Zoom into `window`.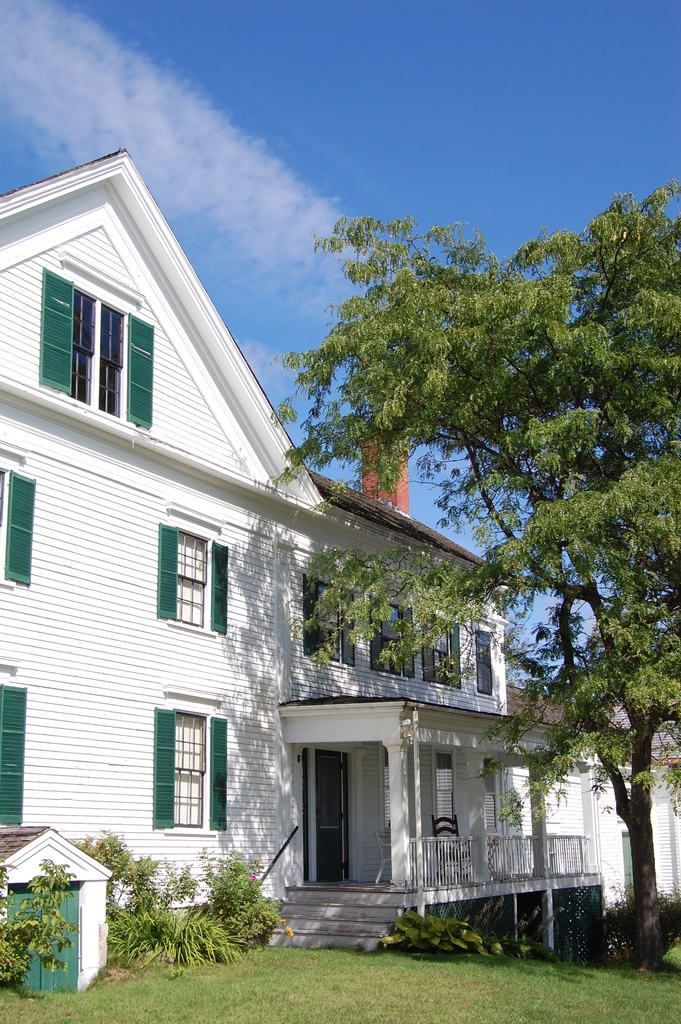
Zoom target: bbox(303, 569, 357, 665).
